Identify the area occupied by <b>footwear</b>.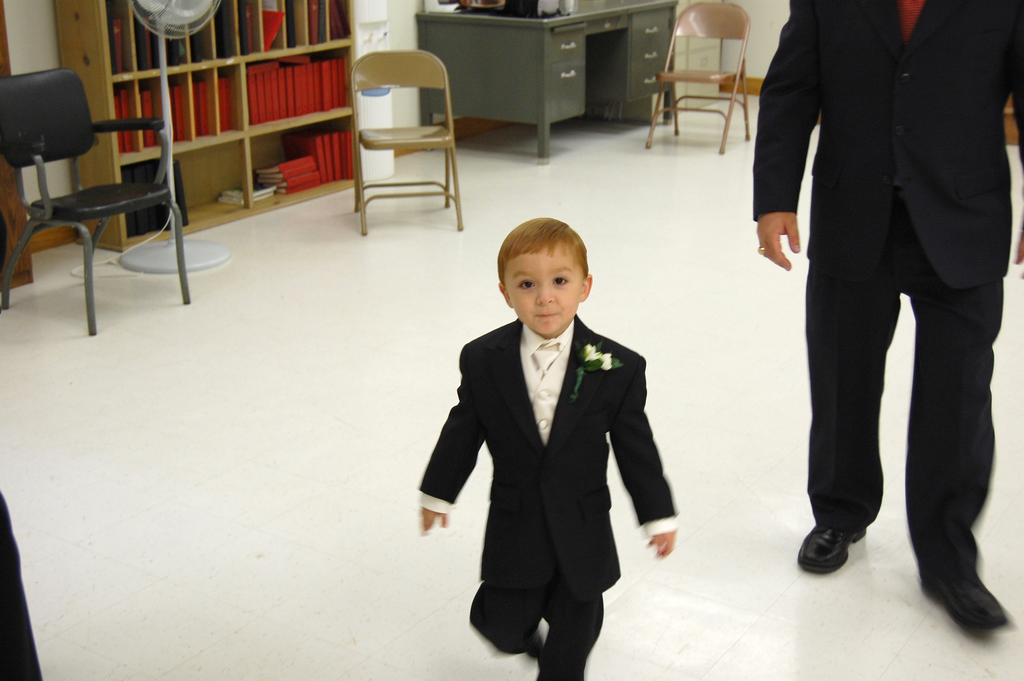
Area: pyautogui.locateOnScreen(792, 519, 864, 577).
